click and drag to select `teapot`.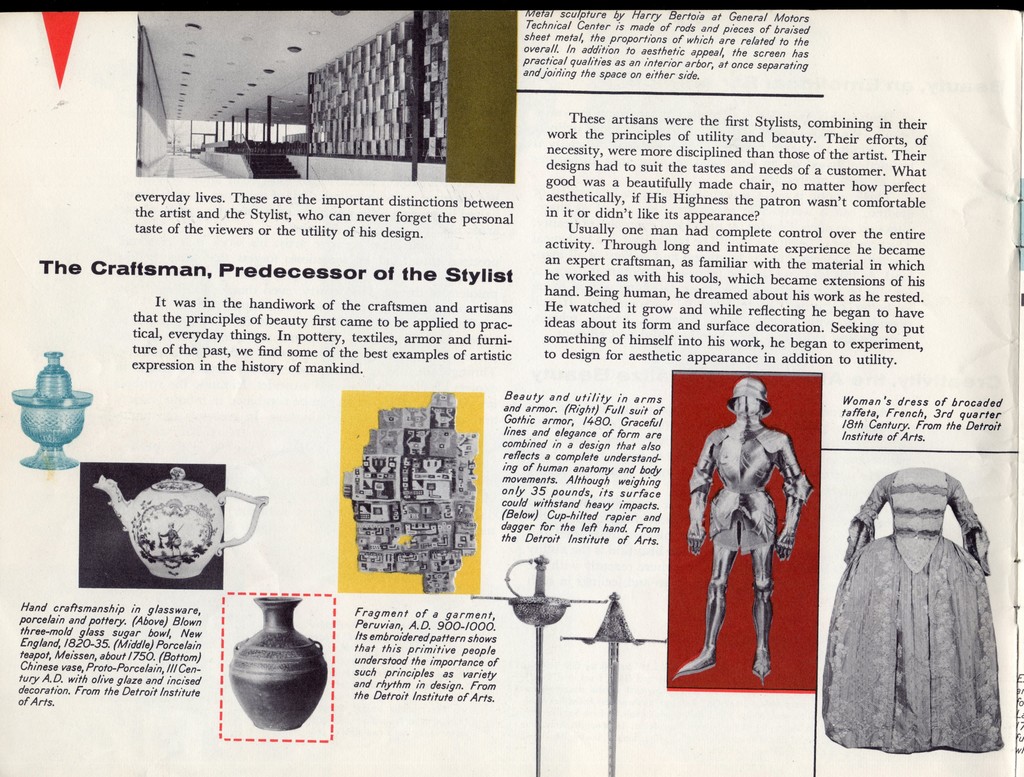
Selection: rect(95, 469, 266, 576).
